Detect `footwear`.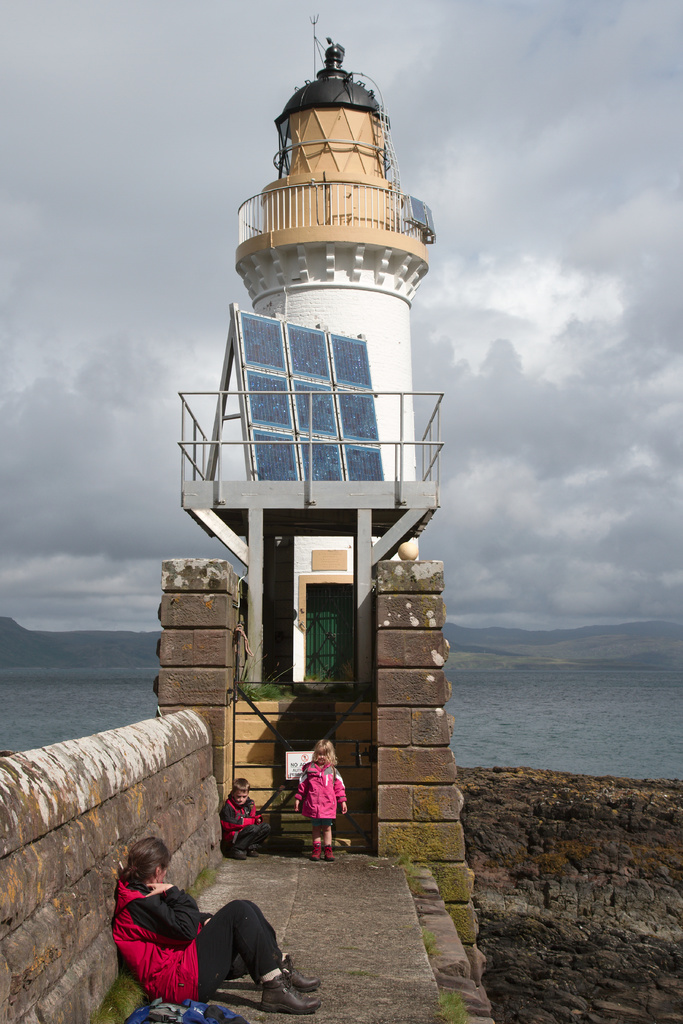
Detected at box(247, 847, 254, 861).
